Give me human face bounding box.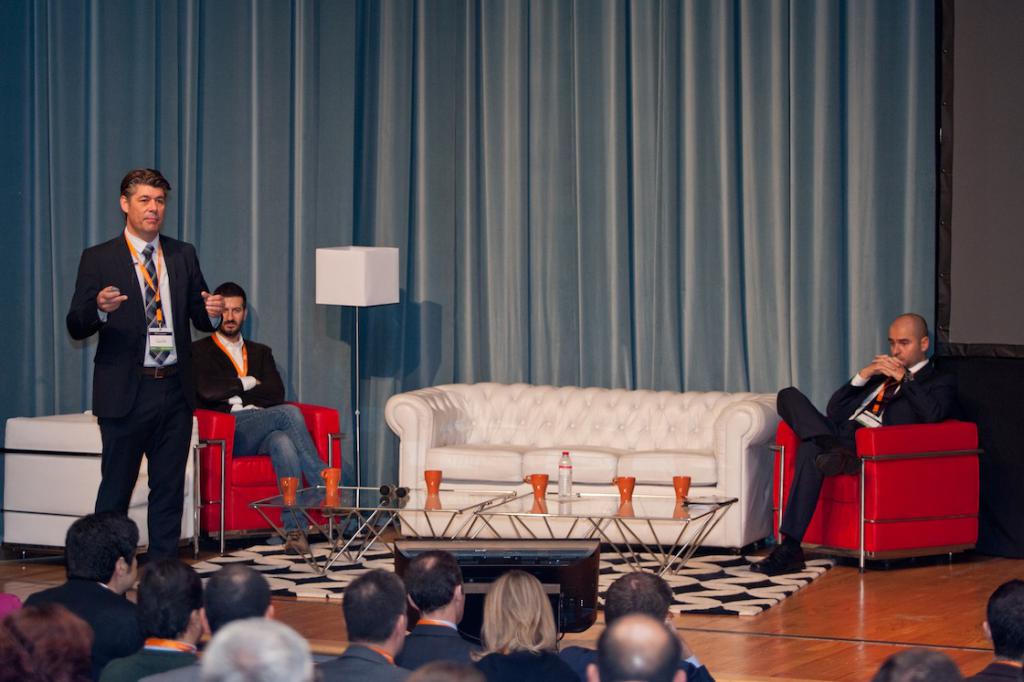
<bbox>128, 181, 168, 237</bbox>.
